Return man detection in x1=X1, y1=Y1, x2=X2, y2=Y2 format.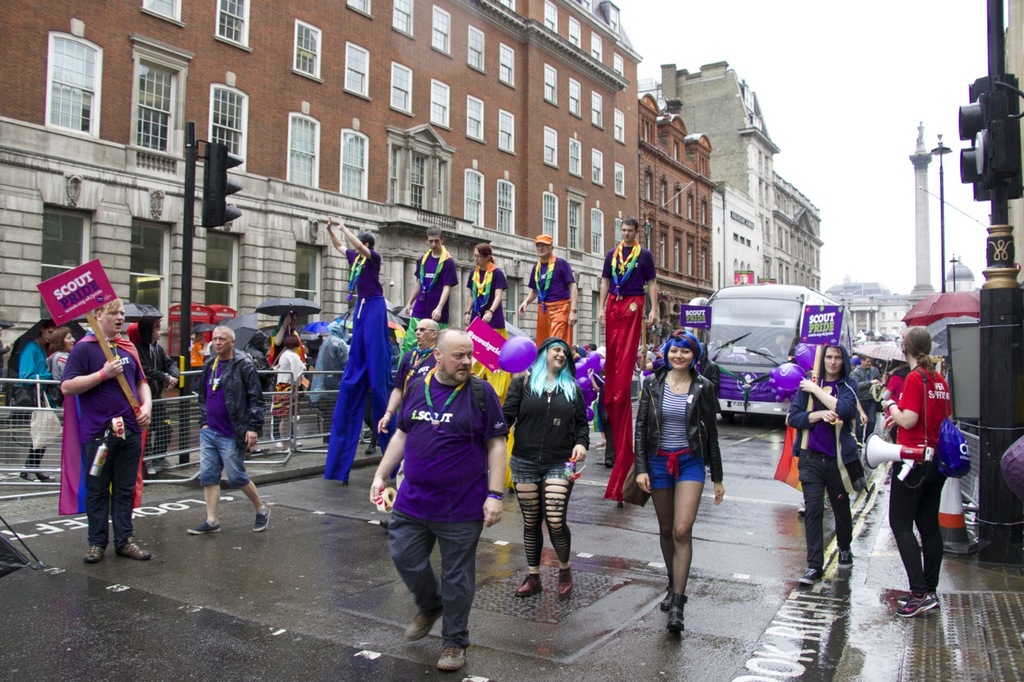
x1=401, y1=225, x2=462, y2=319.
